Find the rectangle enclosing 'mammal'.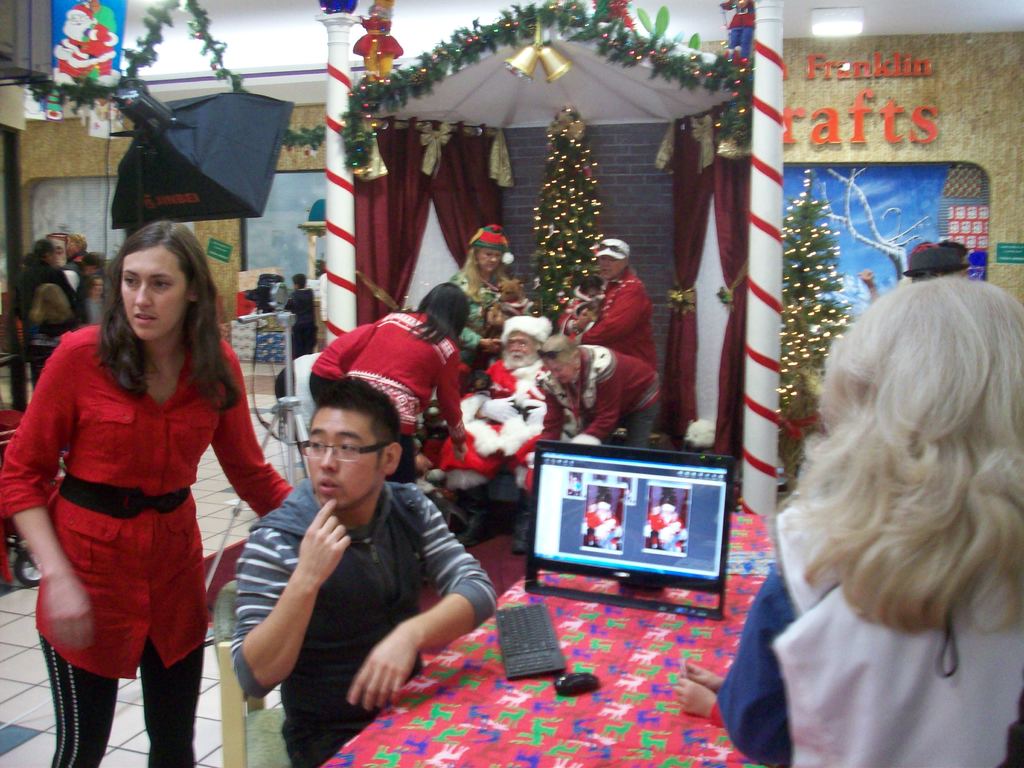
[left=279, top=268, right=319, bottom=356].
